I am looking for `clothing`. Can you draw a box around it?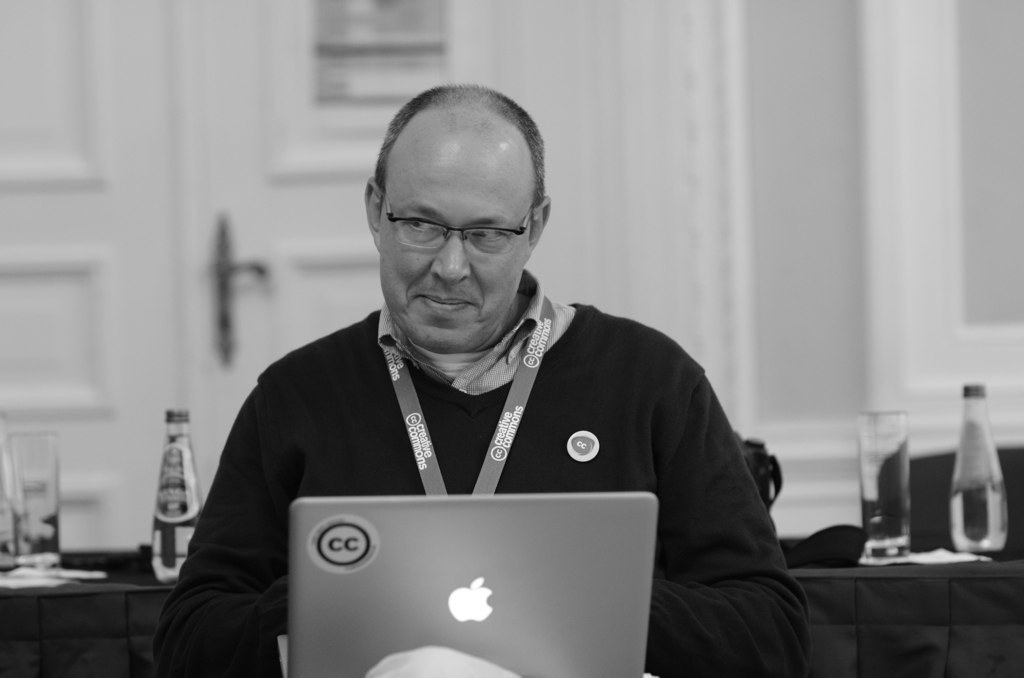
Sure, the bounding box is (left=144, top=265, right=789, bottom=632).
